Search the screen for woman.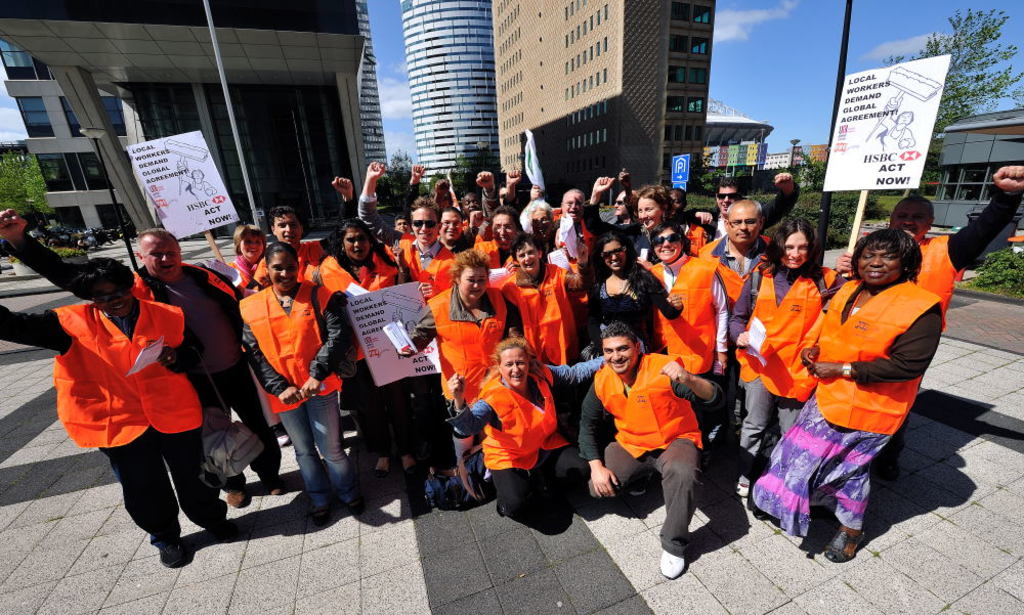
Found at x1=308, y1=218, x2=406, y2=489.
